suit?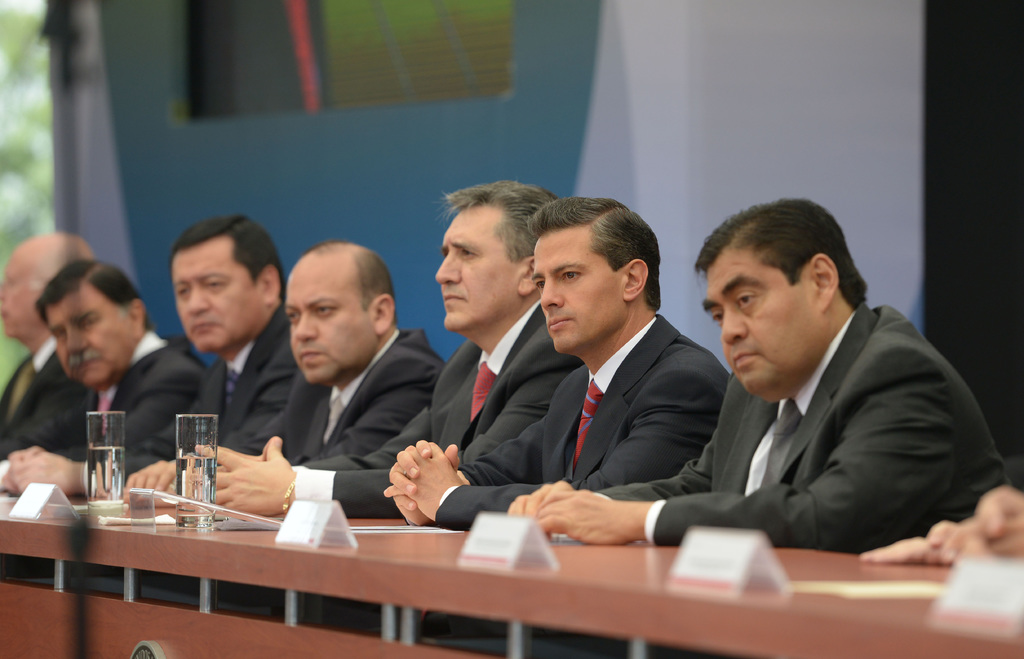
detection(50, 329, 204, 451)
